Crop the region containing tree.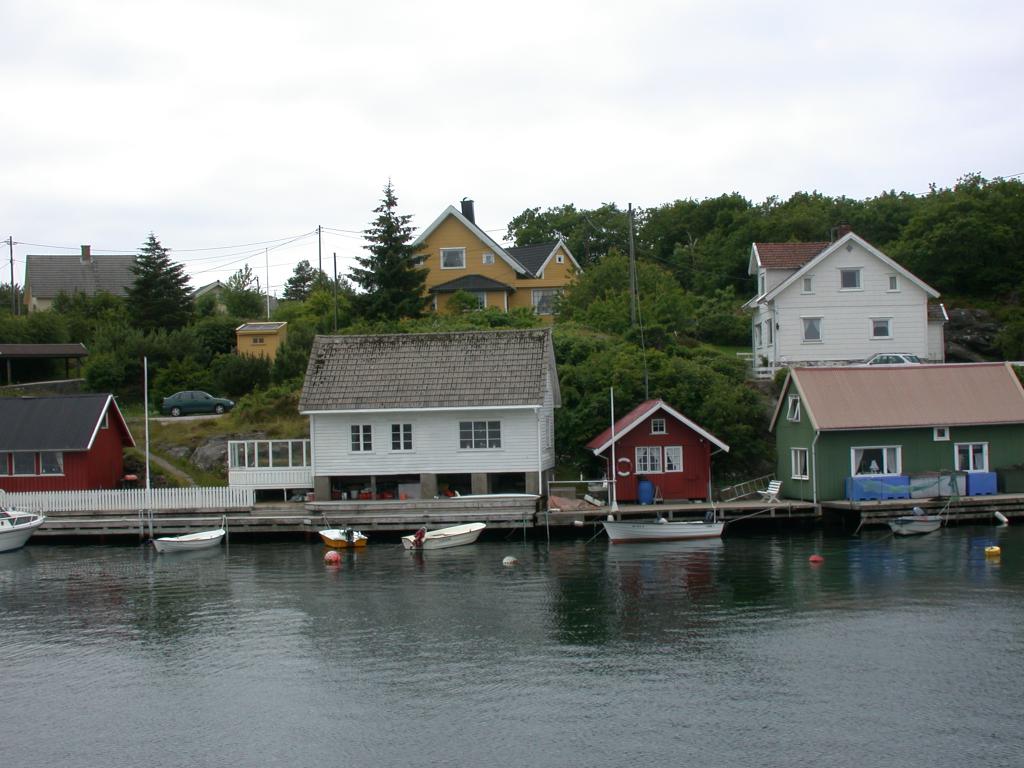
Crop region: (283,256,316,303).
